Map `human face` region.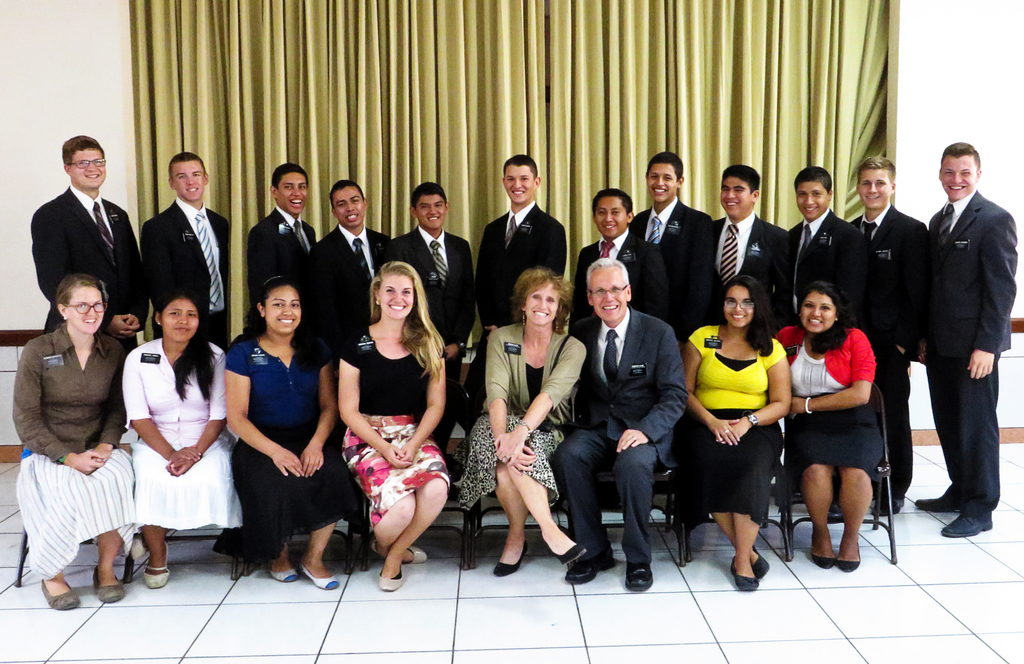
Mapped to 862,172,890,209.
